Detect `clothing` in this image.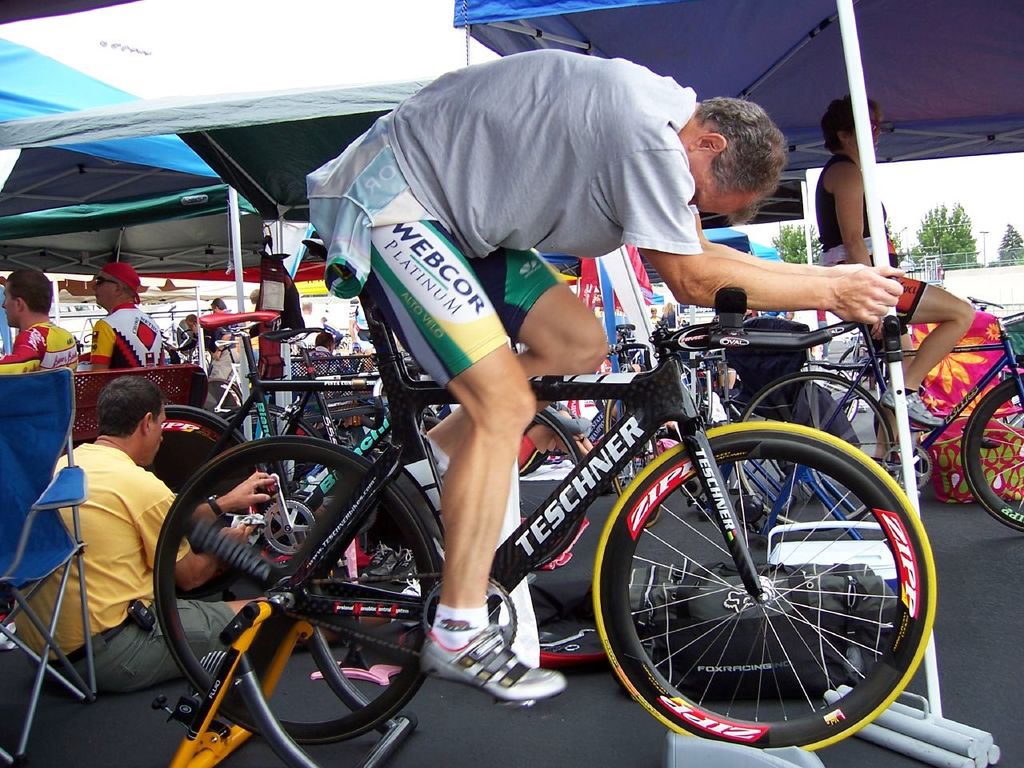
Detection: select_region(0, 311, 72, 379).
